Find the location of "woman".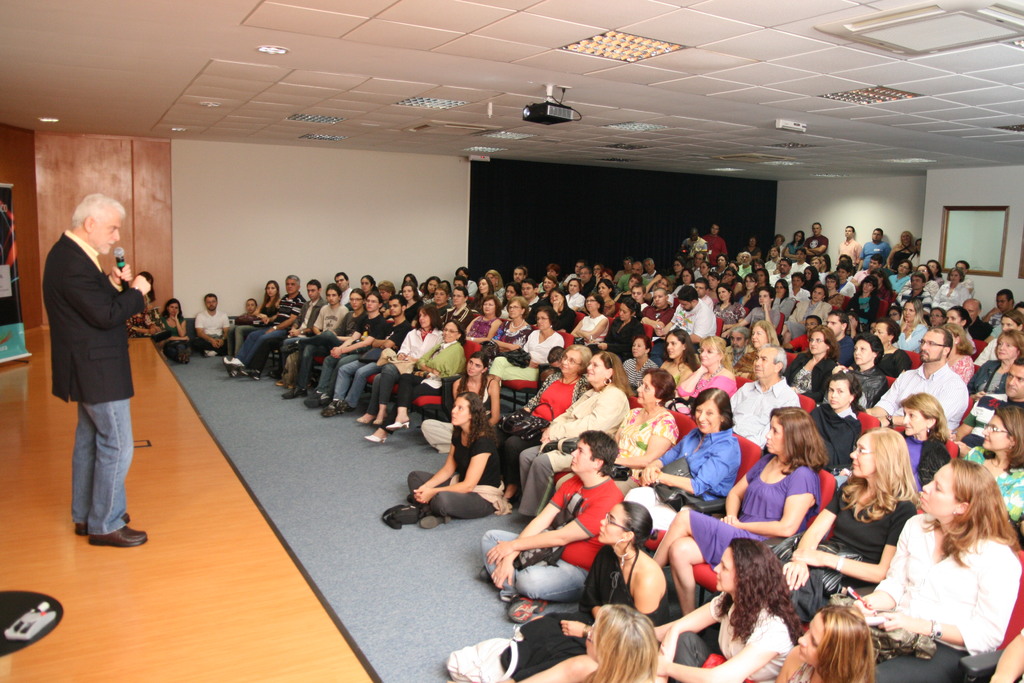
Location: rect(707, 258, 729, 282).
